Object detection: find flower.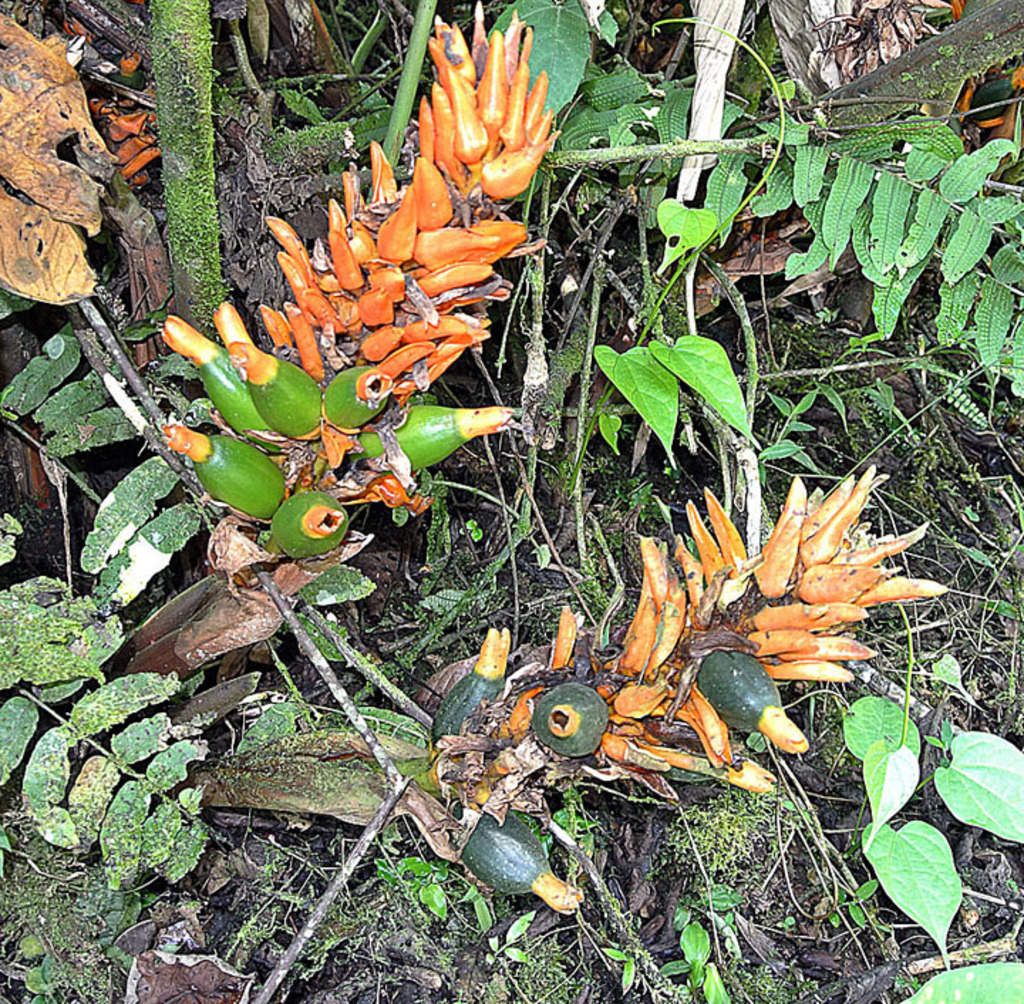
114/1/567/552.
